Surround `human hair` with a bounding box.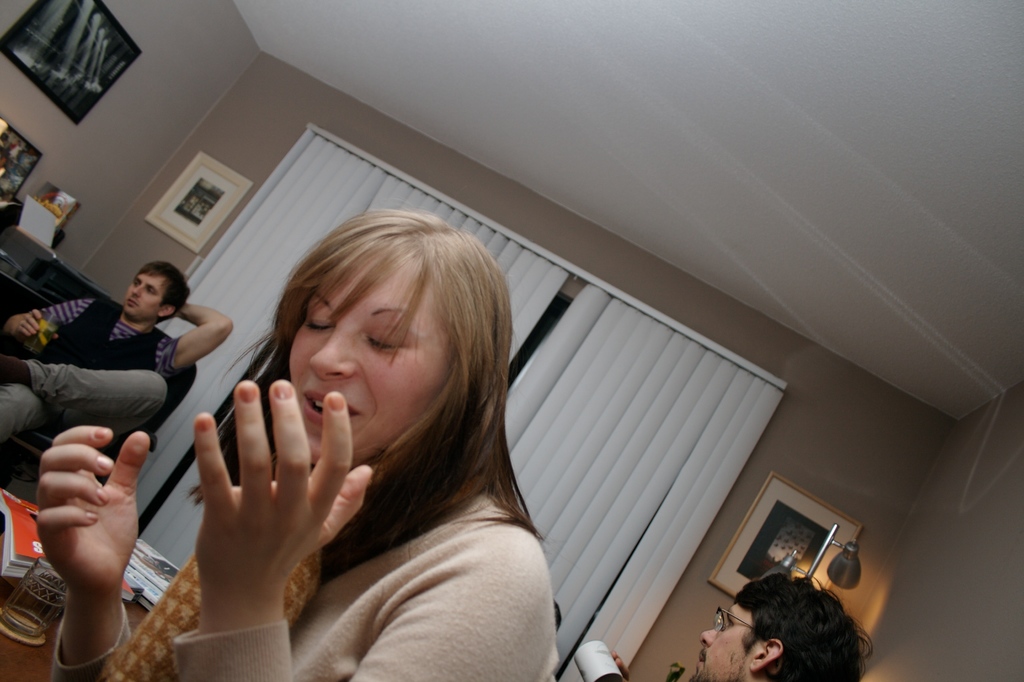
[left=737, top=570, right=875, bottom=681].
